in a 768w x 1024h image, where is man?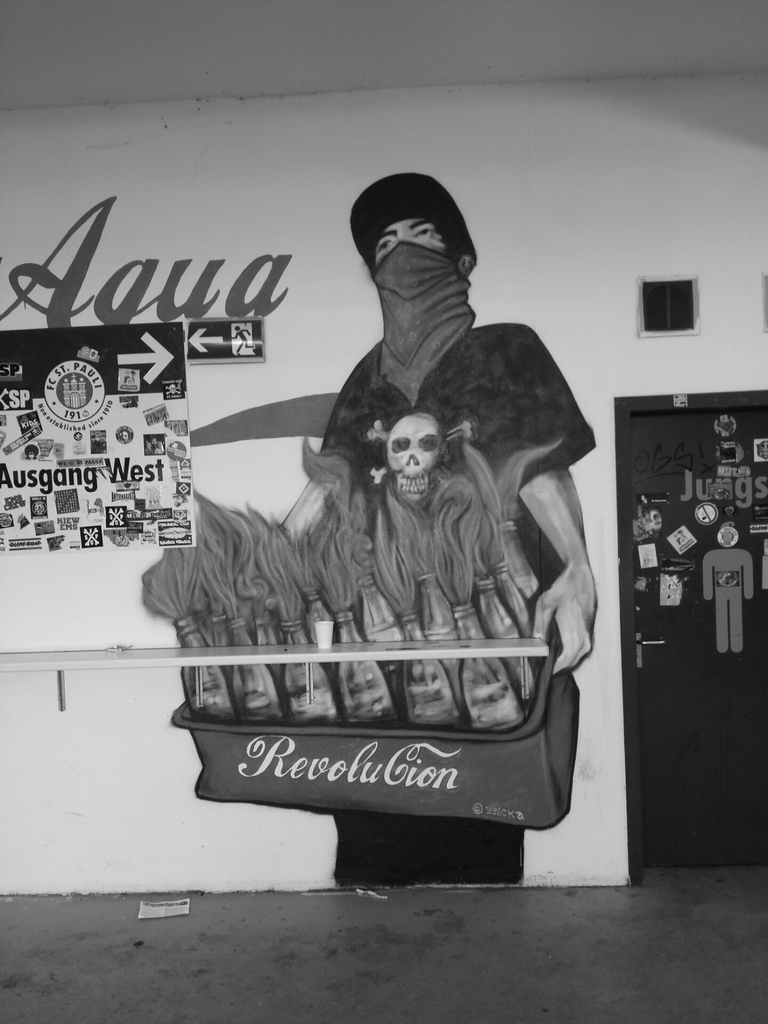
<box>324,173,596,888</box>.
